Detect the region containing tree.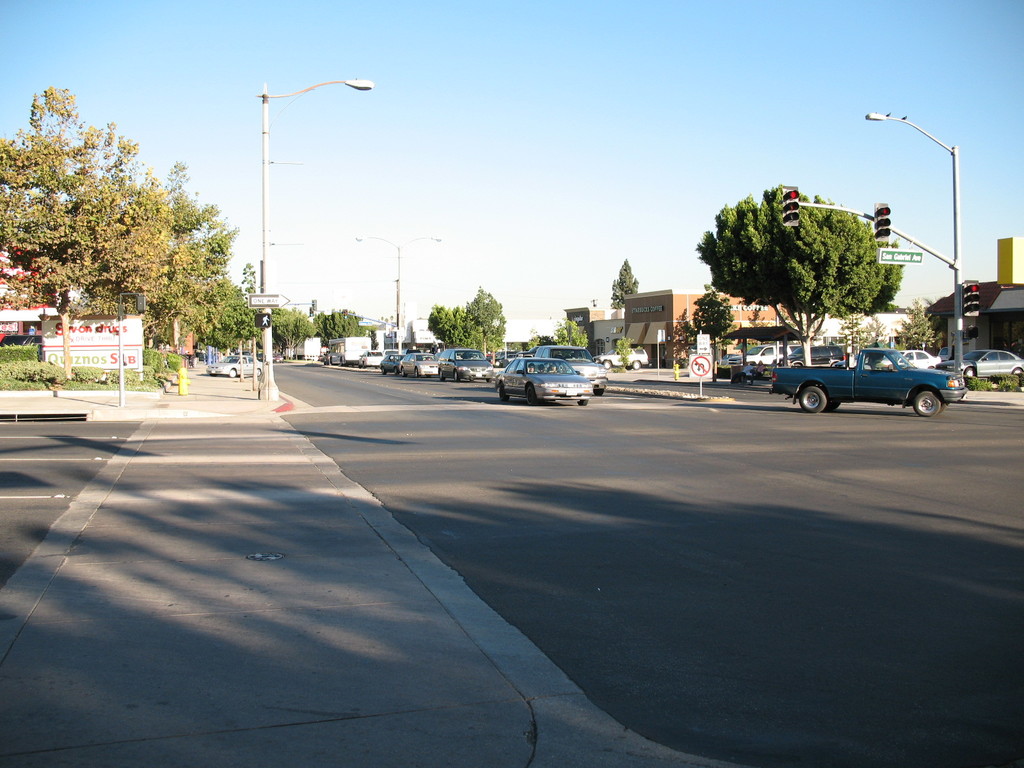
461,274,505,360.
